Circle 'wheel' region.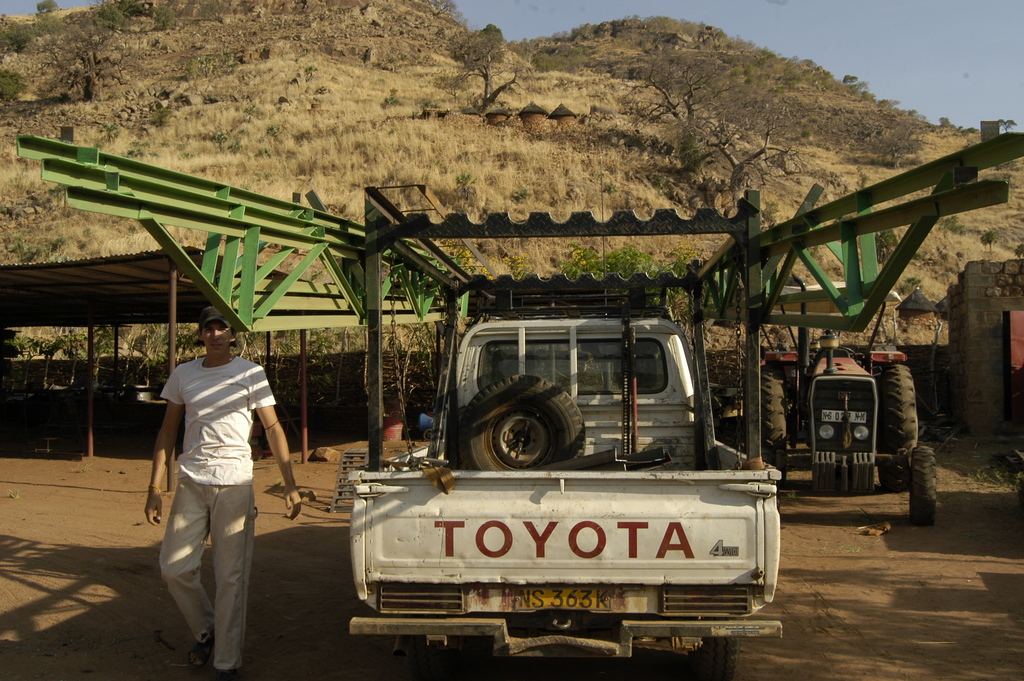
Region: 912,448,937,523.
